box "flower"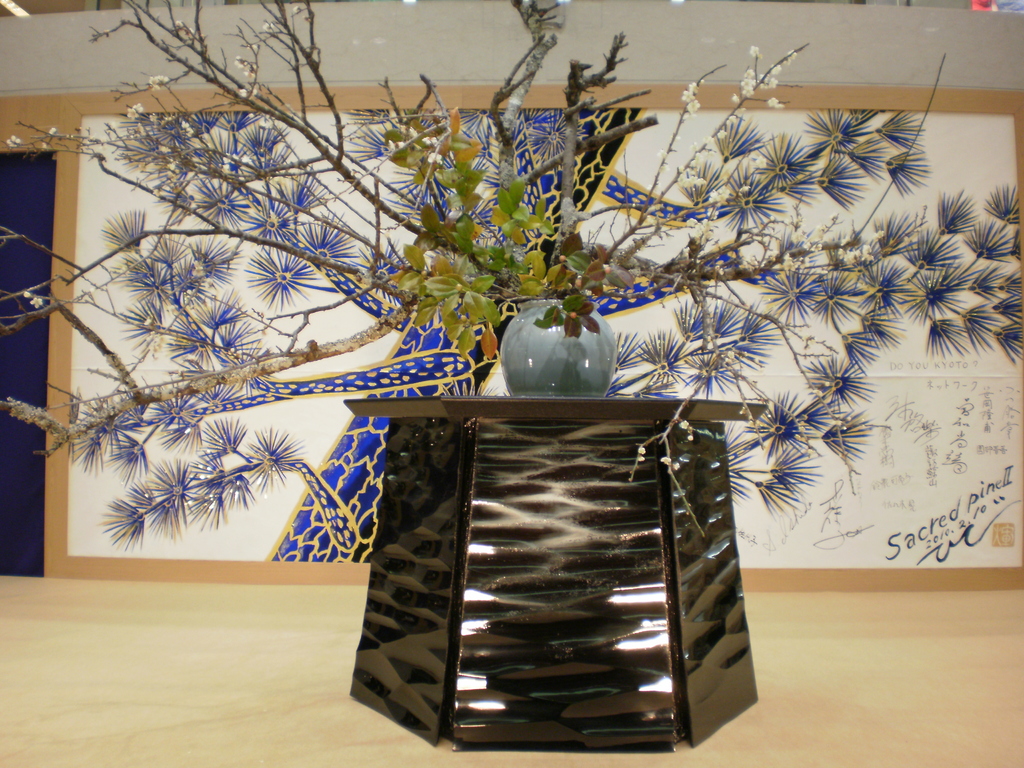
[left=789, top=50, right=796, bottom=61]
